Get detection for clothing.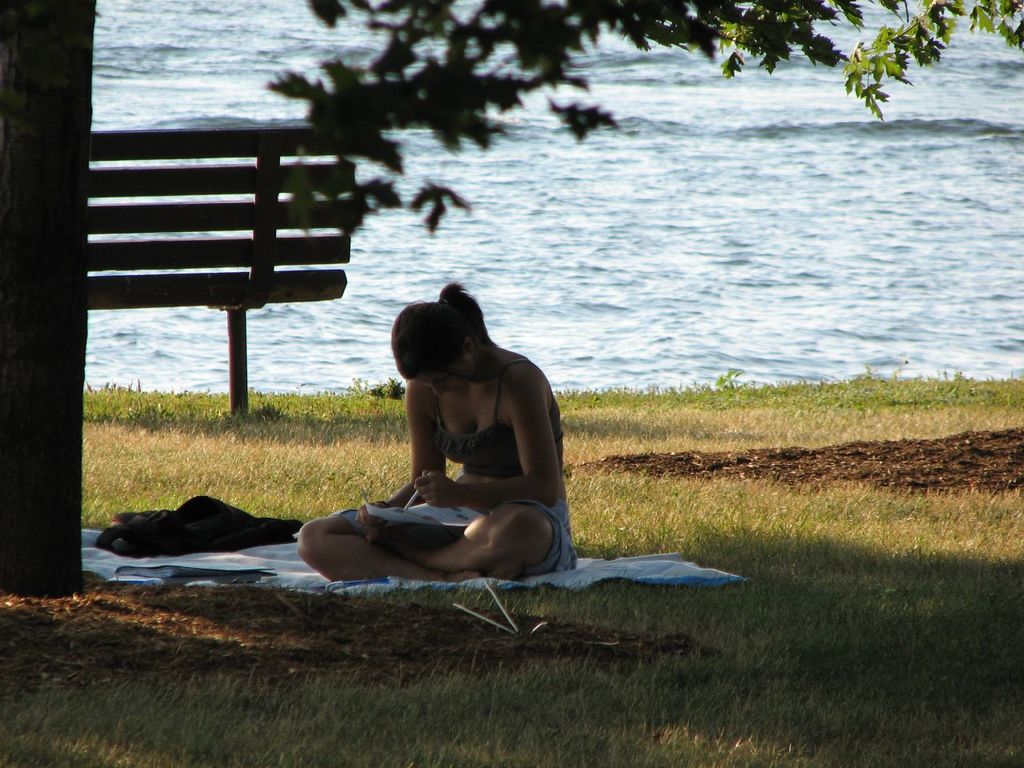
Detection: locate(359, 323, 562, 559).
